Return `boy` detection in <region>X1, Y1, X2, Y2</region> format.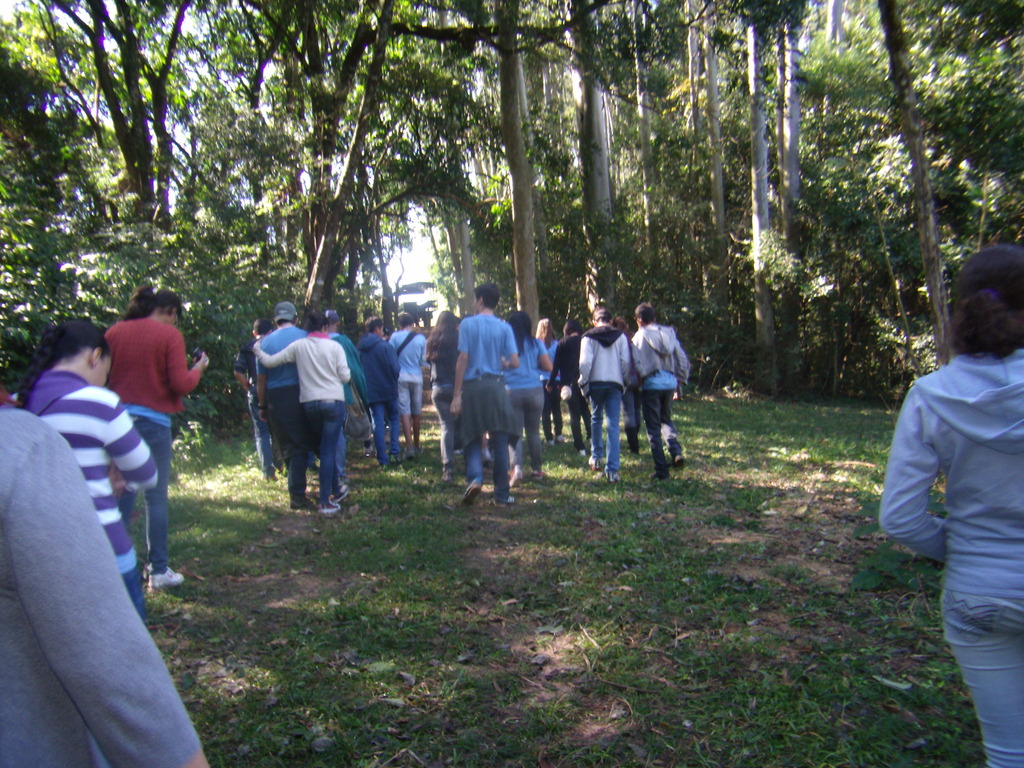
<region>255, 299, 306, 504</region>.
